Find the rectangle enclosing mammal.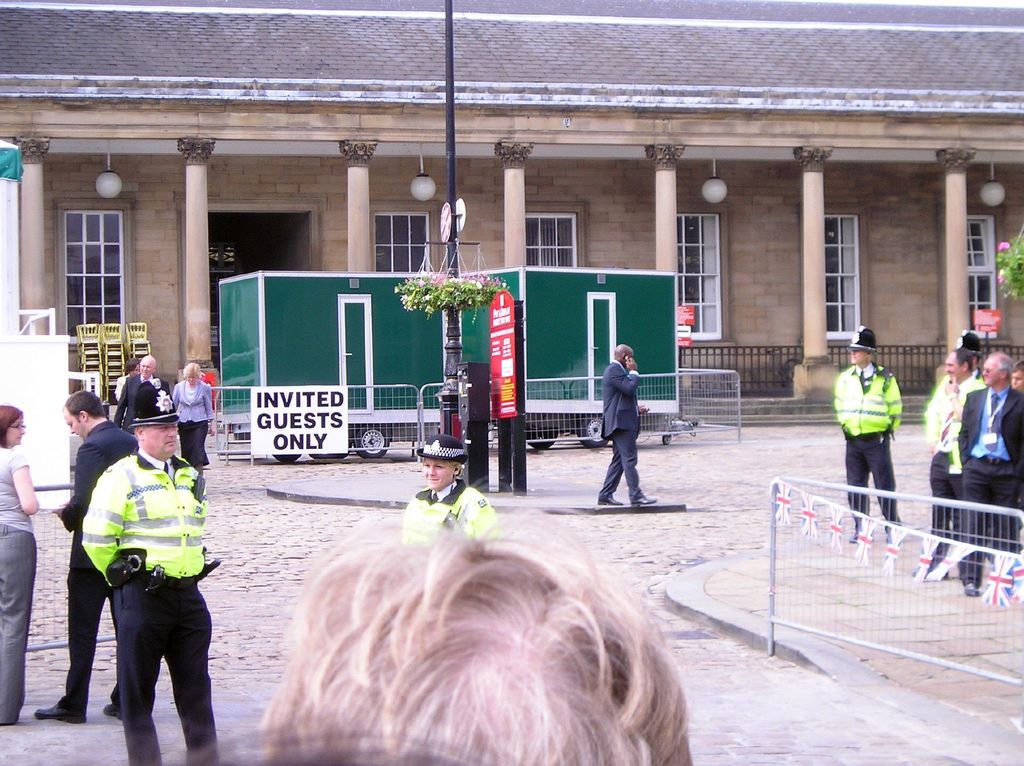
pyautogui.locateOnScreen(951, 329, 986, 377).
